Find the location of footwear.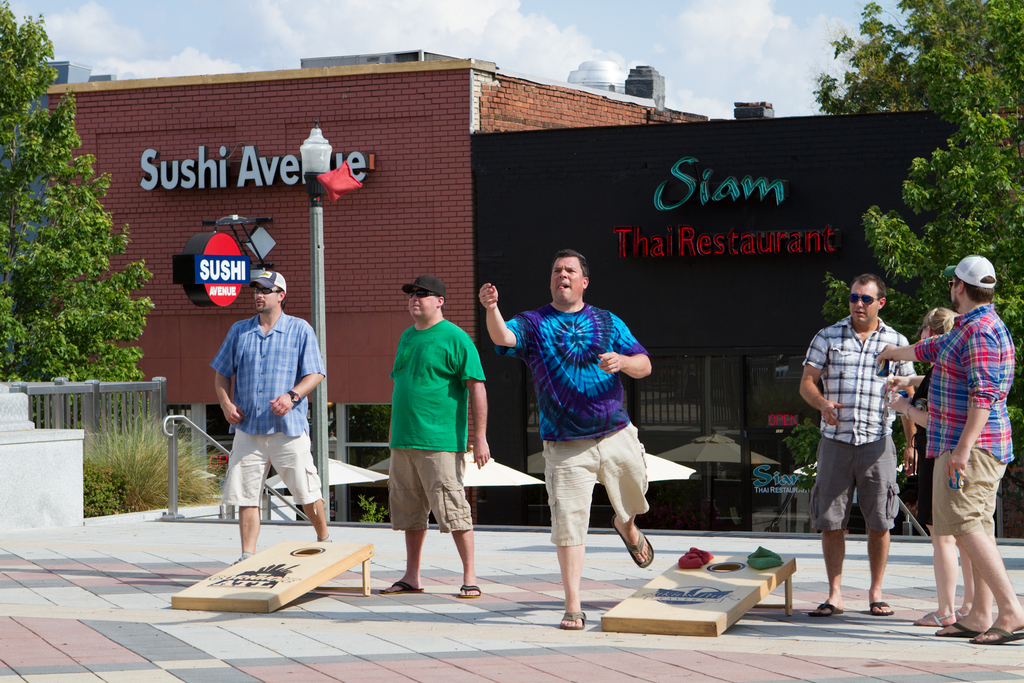
Location: [870, 599, 893, 612].
